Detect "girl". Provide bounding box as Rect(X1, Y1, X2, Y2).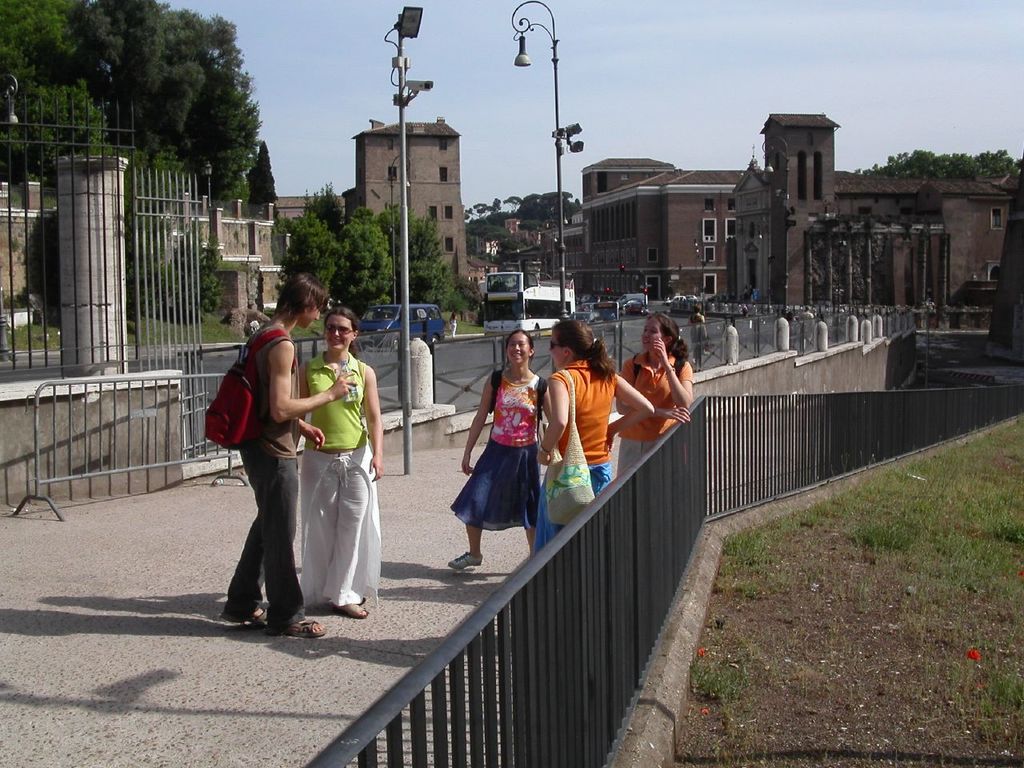
Rect(443, 332, 539, 582).
